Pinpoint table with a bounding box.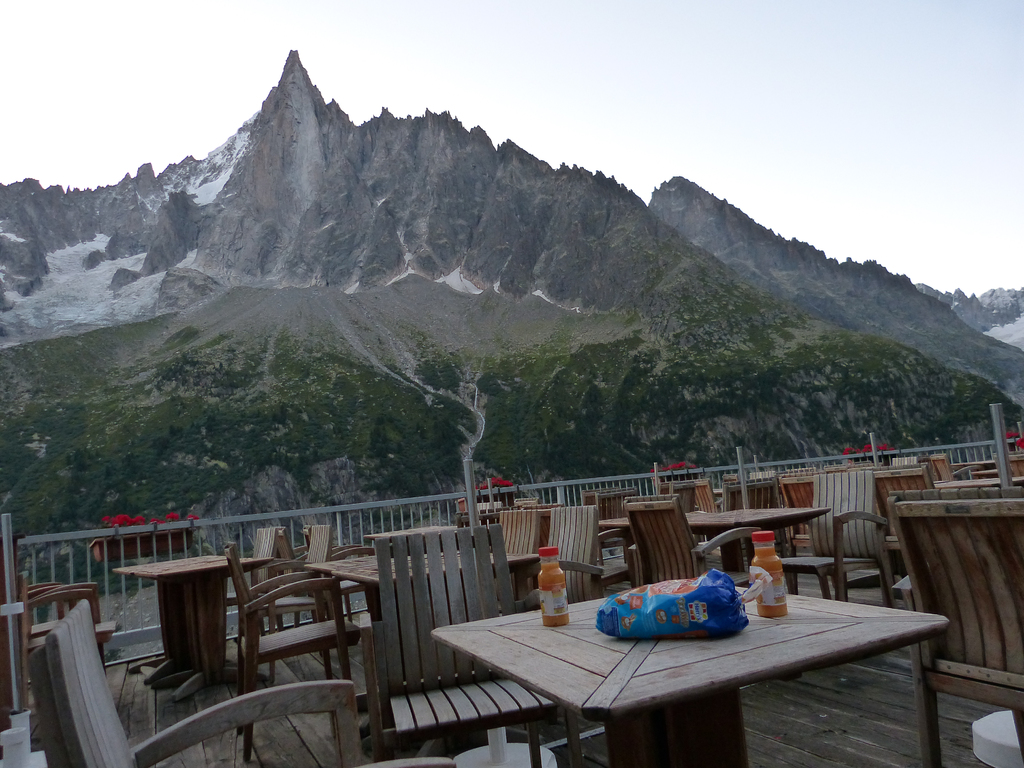
x1=600 y1=503 x2=835 y2=584.
